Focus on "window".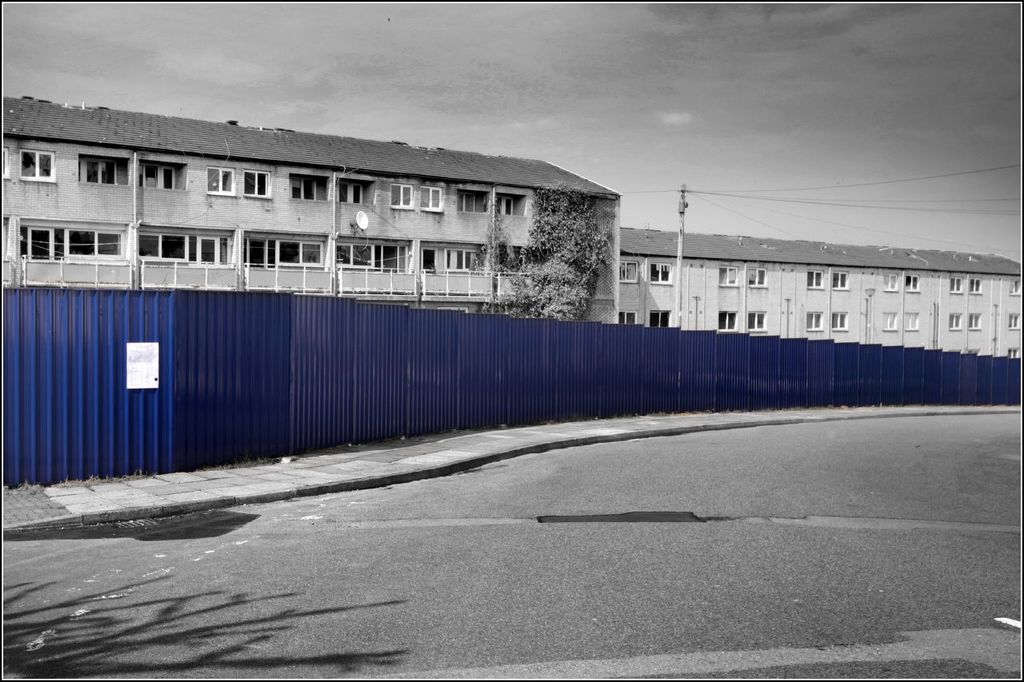
Focused at detection(969, 313, 984, 333).
